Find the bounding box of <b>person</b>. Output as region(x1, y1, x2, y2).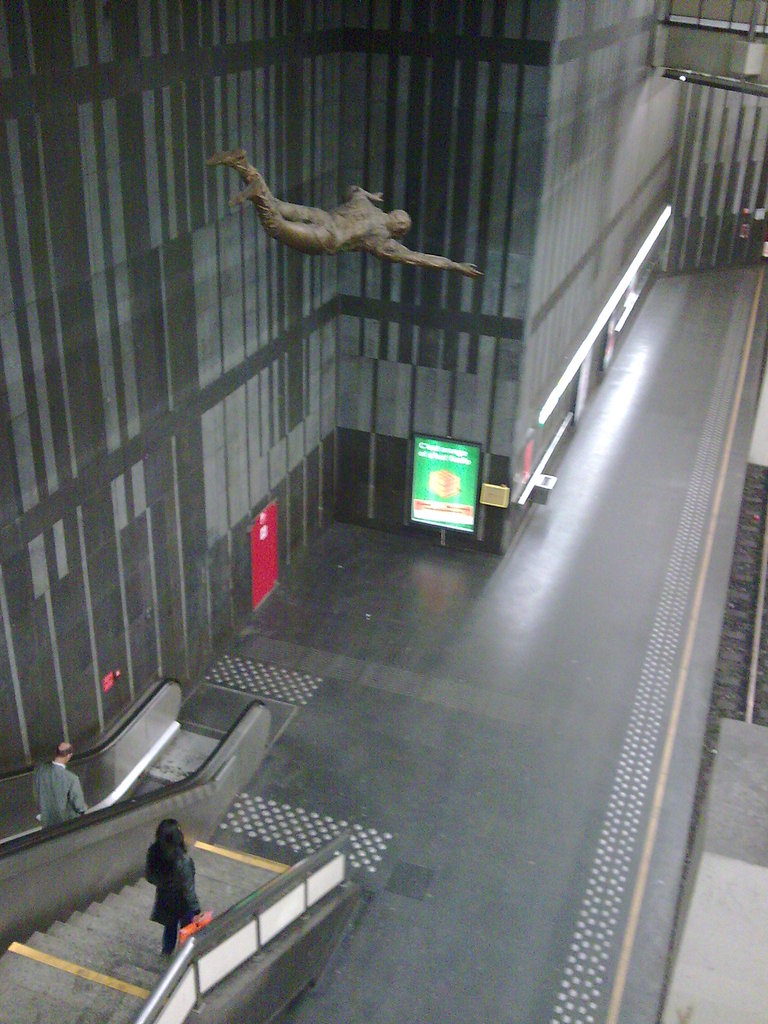
region(32, 739, 88, 829).
